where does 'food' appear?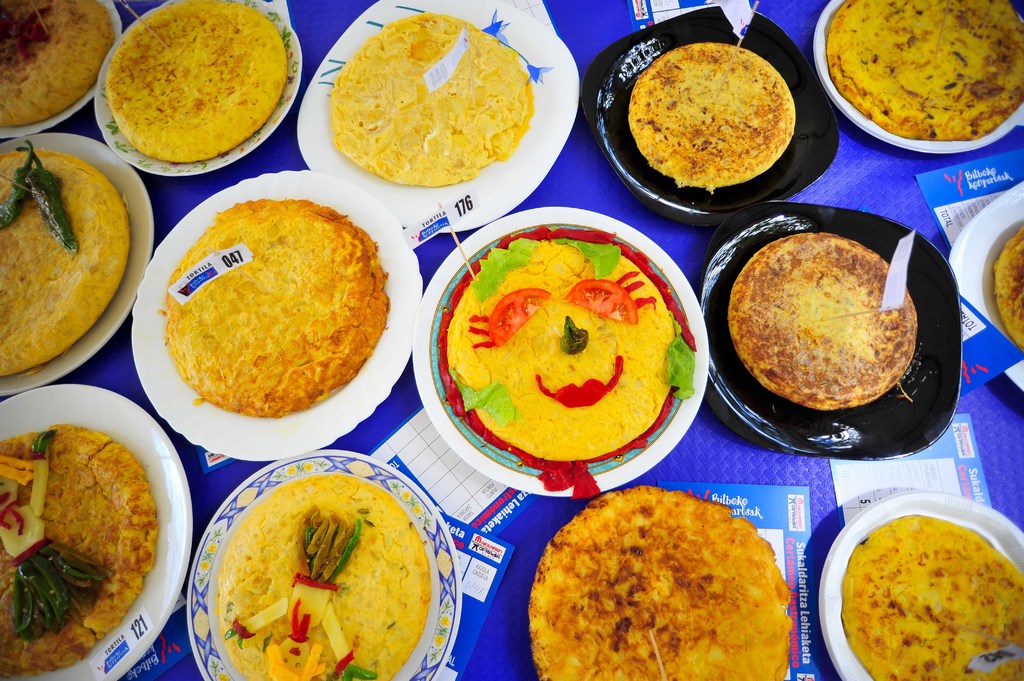
Appears at <region>105, 0, 287, 161</region>.
